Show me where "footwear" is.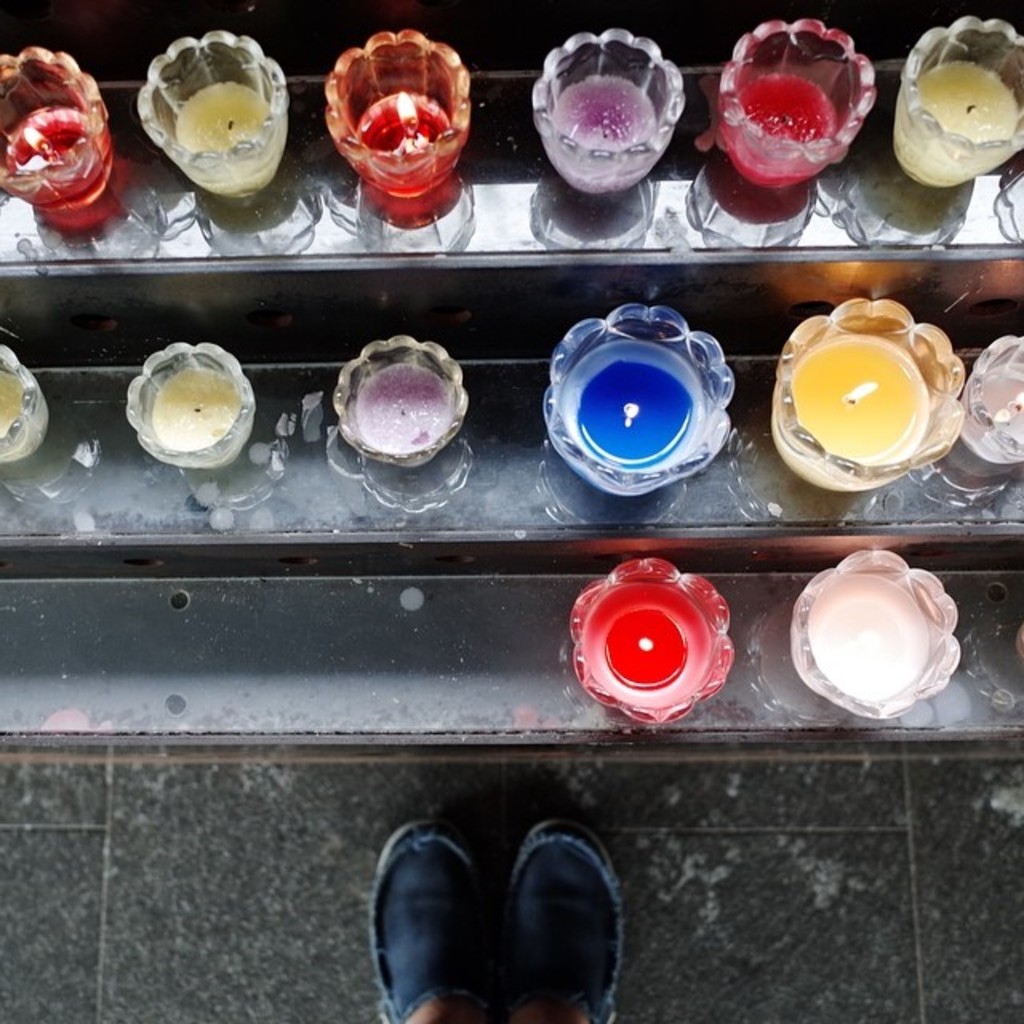
"footwear" is at (x1=504, y1=819, x2=632, y2=1022).
